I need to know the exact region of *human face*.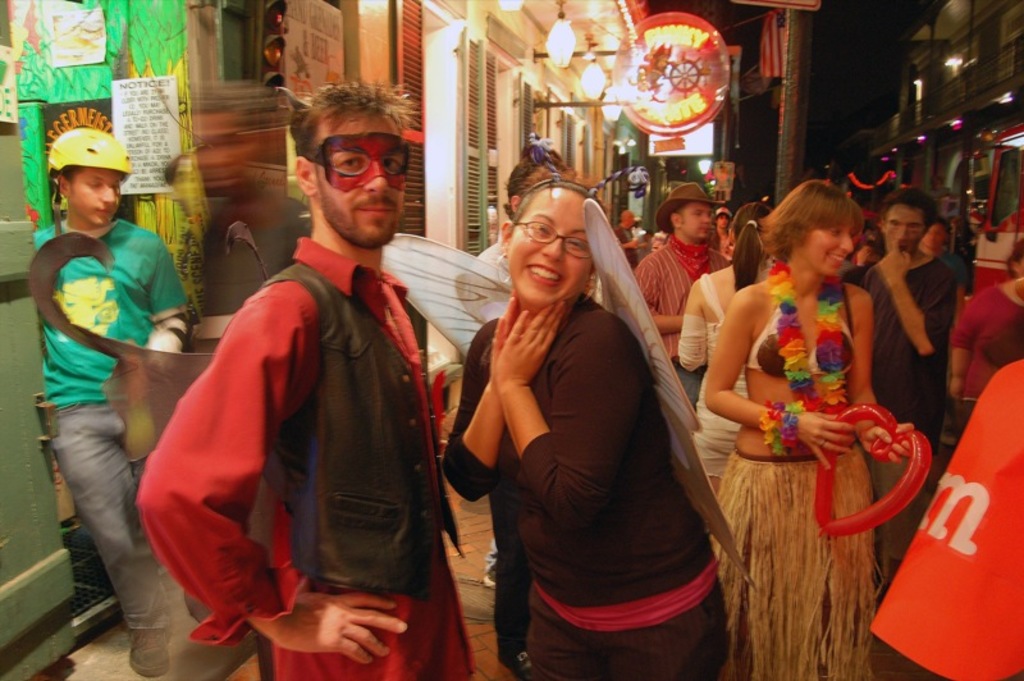
Region: (797,221,855,282).
